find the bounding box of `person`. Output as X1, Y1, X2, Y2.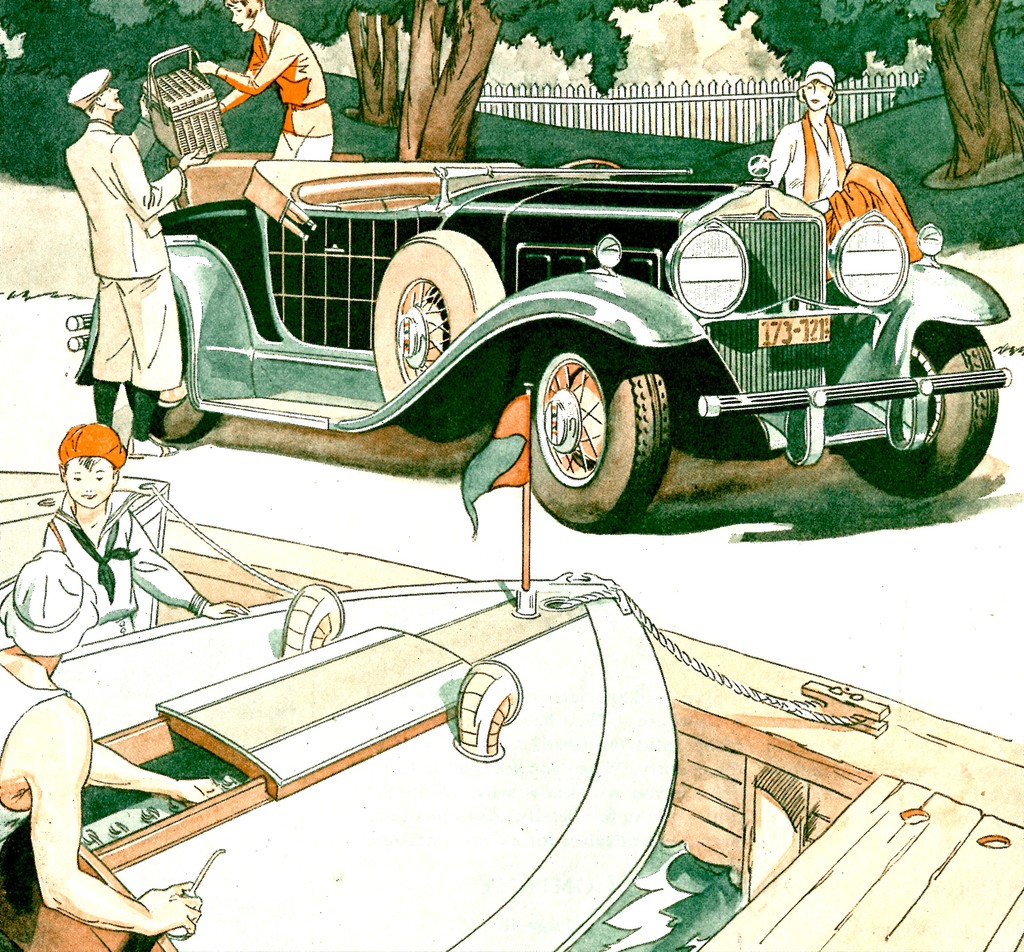
44, 427, 242, 655.
